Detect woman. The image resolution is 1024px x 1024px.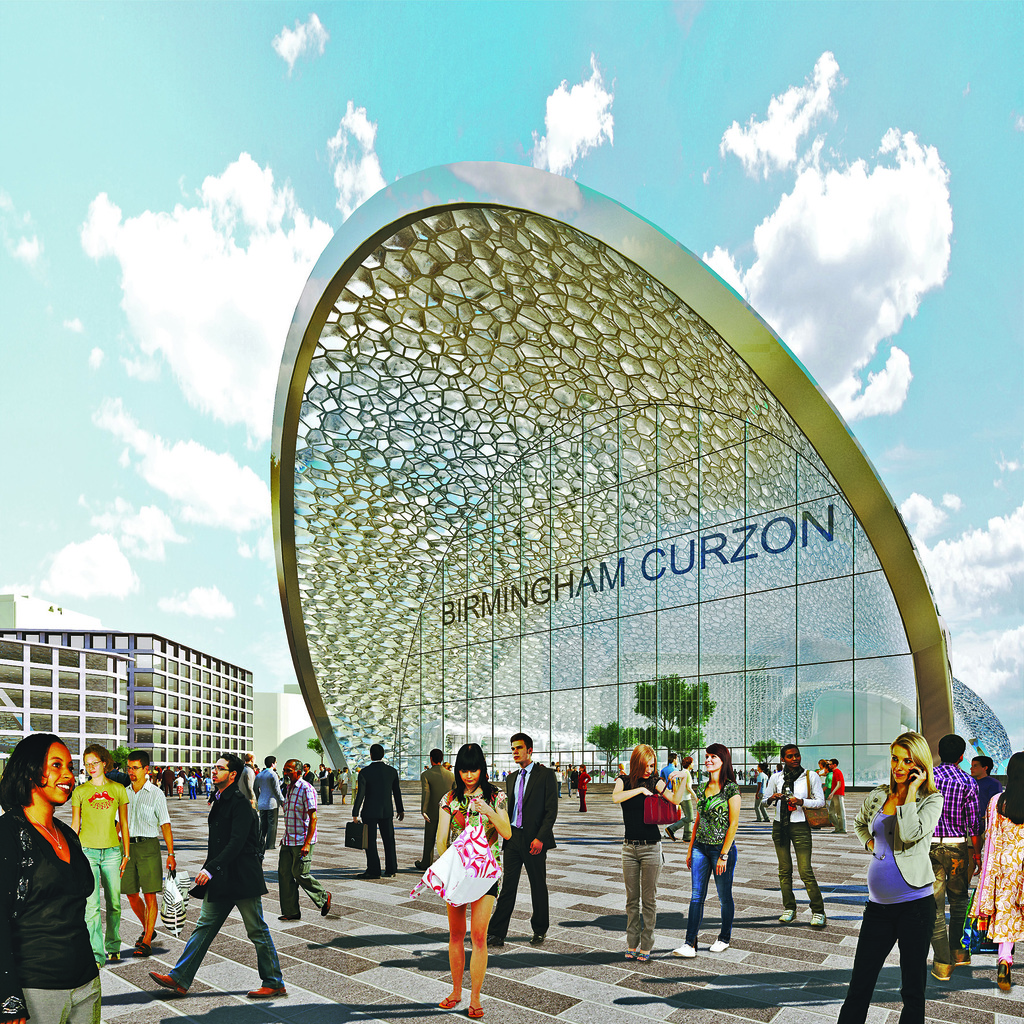
<box>667,742,746,963</box>.
